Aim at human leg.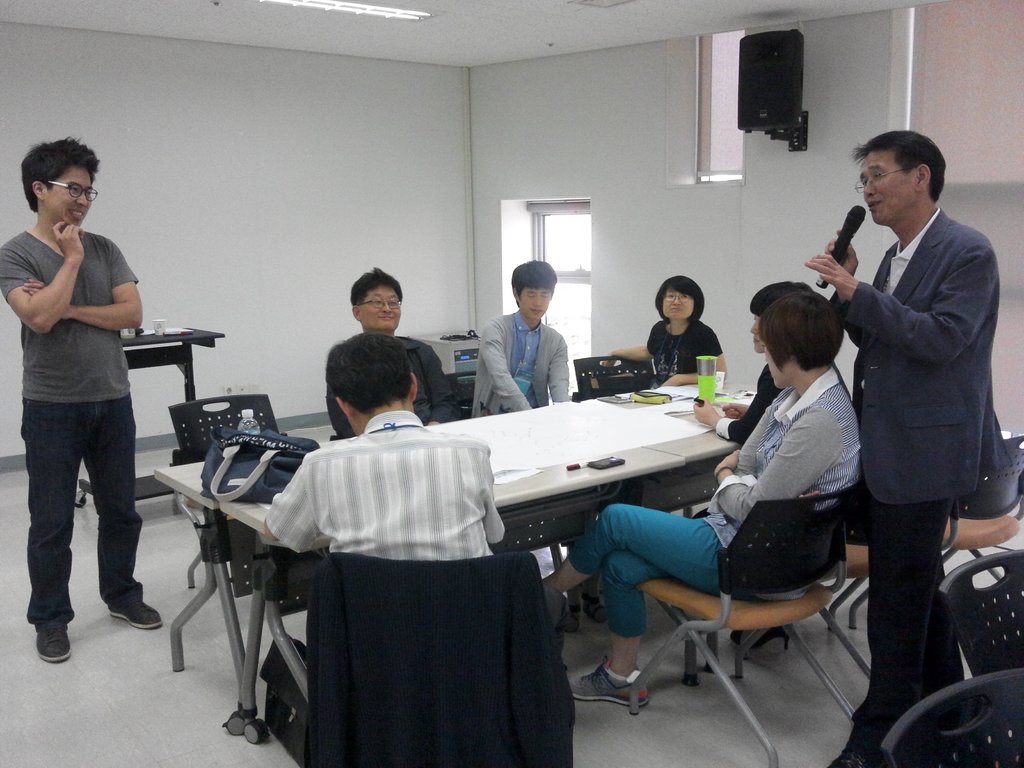
Aimed at {"left": 19, "top": 401, "right": 84, "bottom": 665}.
